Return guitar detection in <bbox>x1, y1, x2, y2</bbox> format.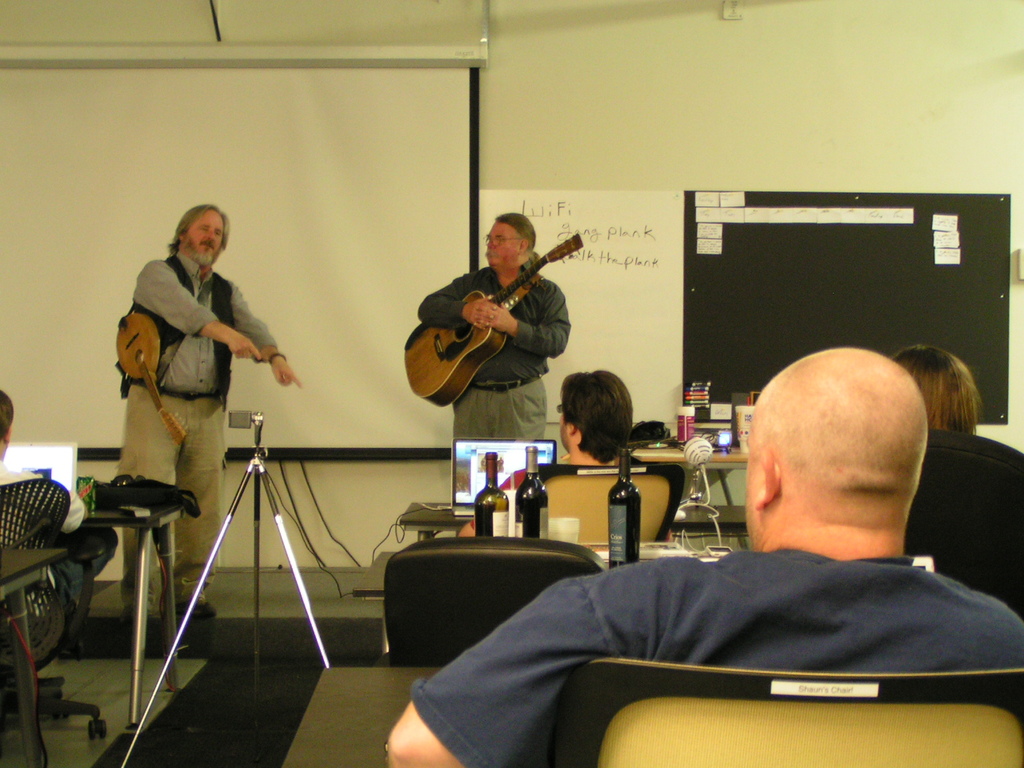
<bbox>114, 309, 190, 446</bbox>.
